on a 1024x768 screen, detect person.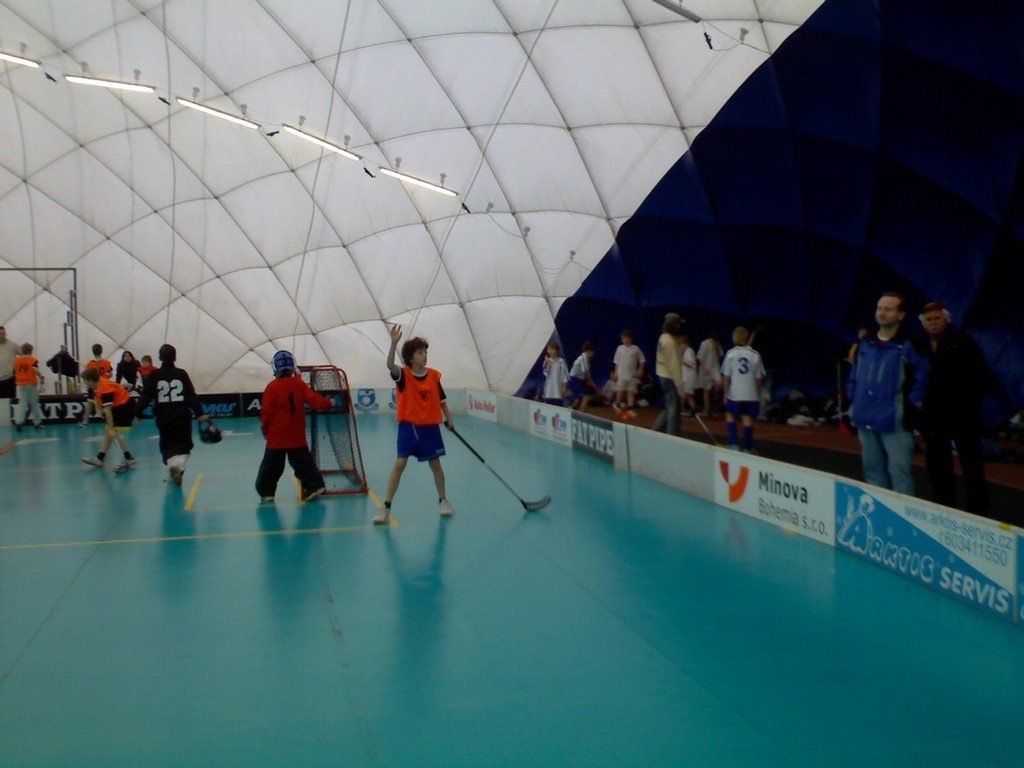
(14,340,40,433).
